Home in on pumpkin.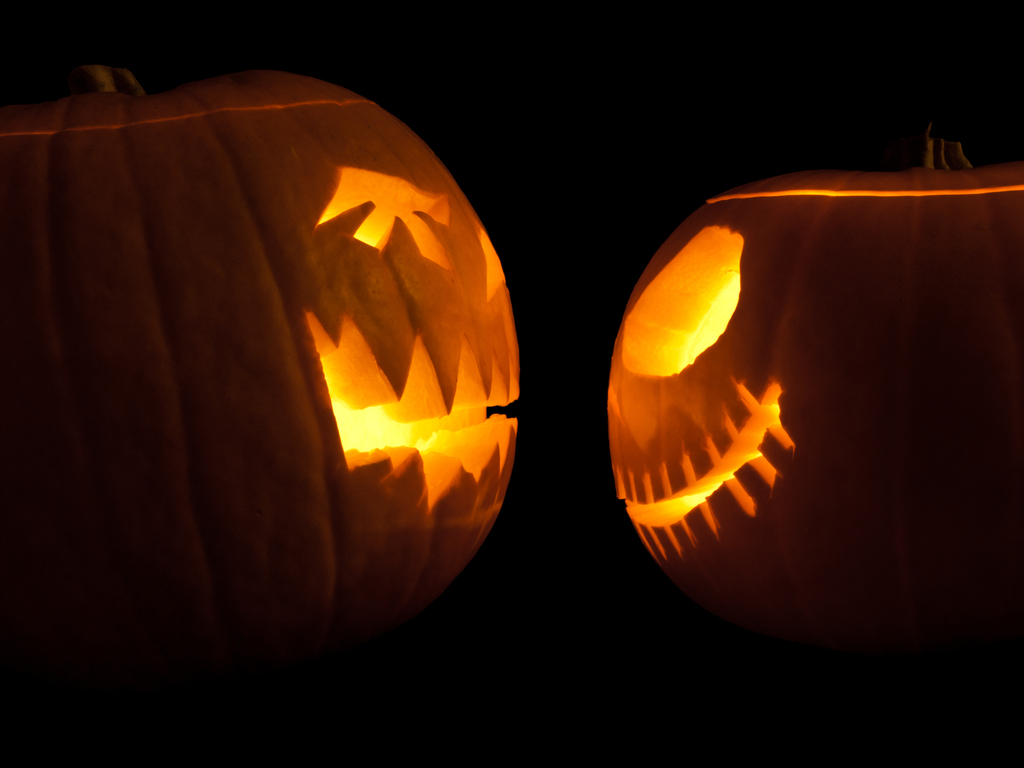
Homed in at (0,61,530,713).
